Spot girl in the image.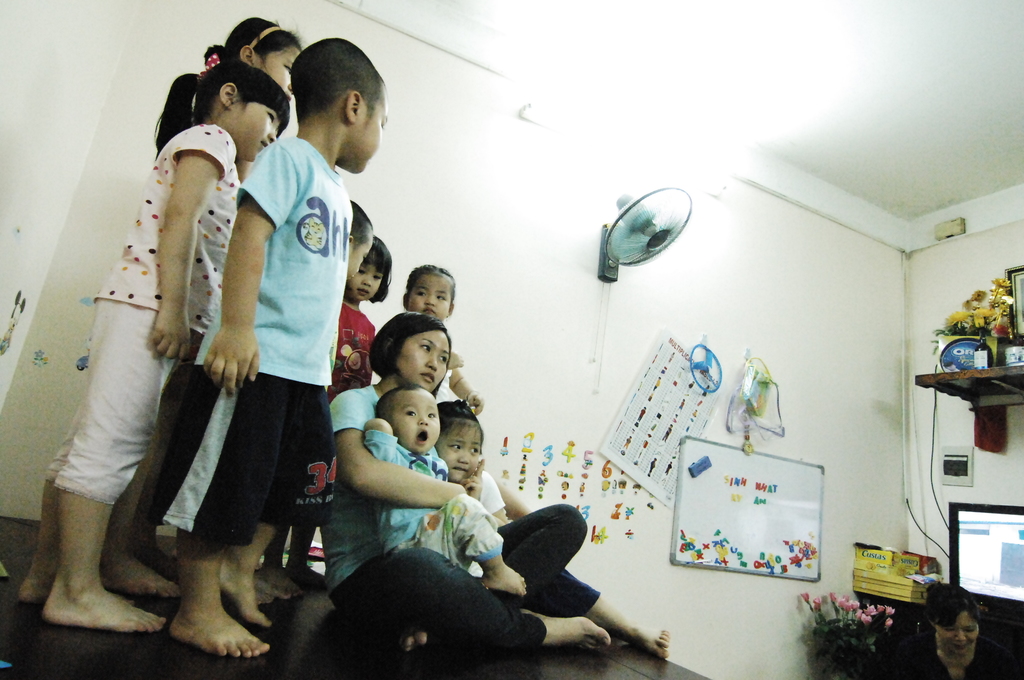
girl found at rect(356, 378, 530, 603).
